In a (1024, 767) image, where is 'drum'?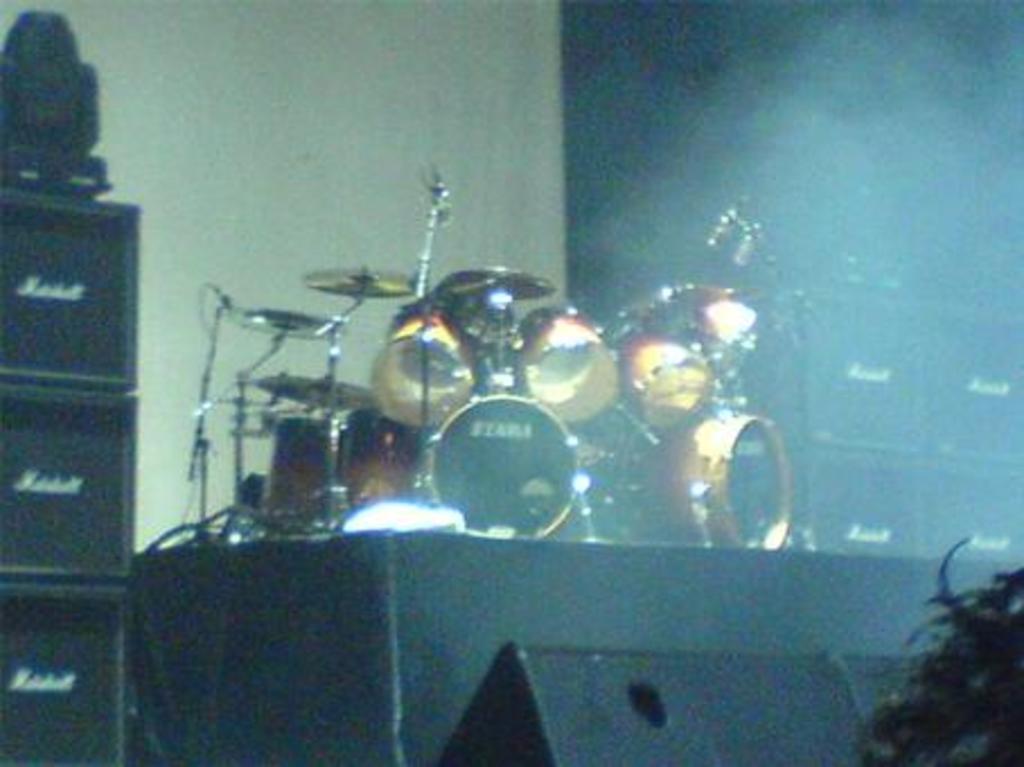
{"left": 668, "top": 264, "right": 760, "bottom": 374}.
